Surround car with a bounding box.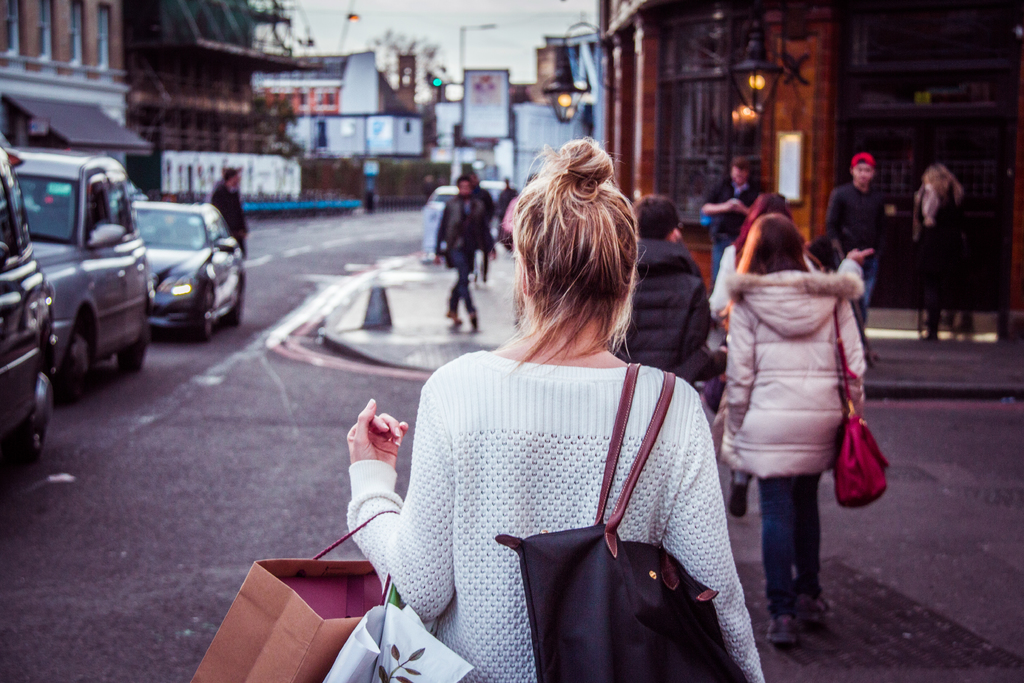
{"x1": 0, "y1": 144, "x2": 55, "y2": 478}.
